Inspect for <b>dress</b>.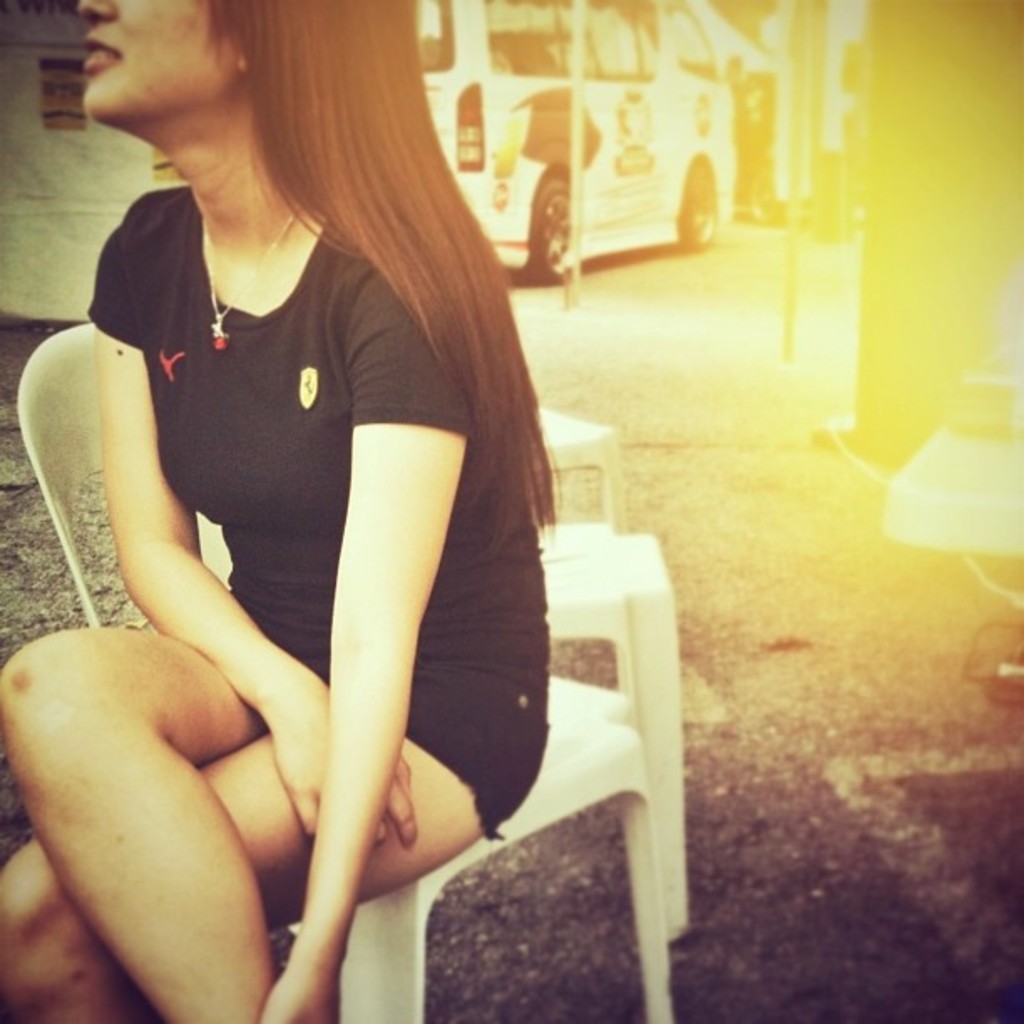
Inspection: [left=45, top=191, right=556, bottom=835].
